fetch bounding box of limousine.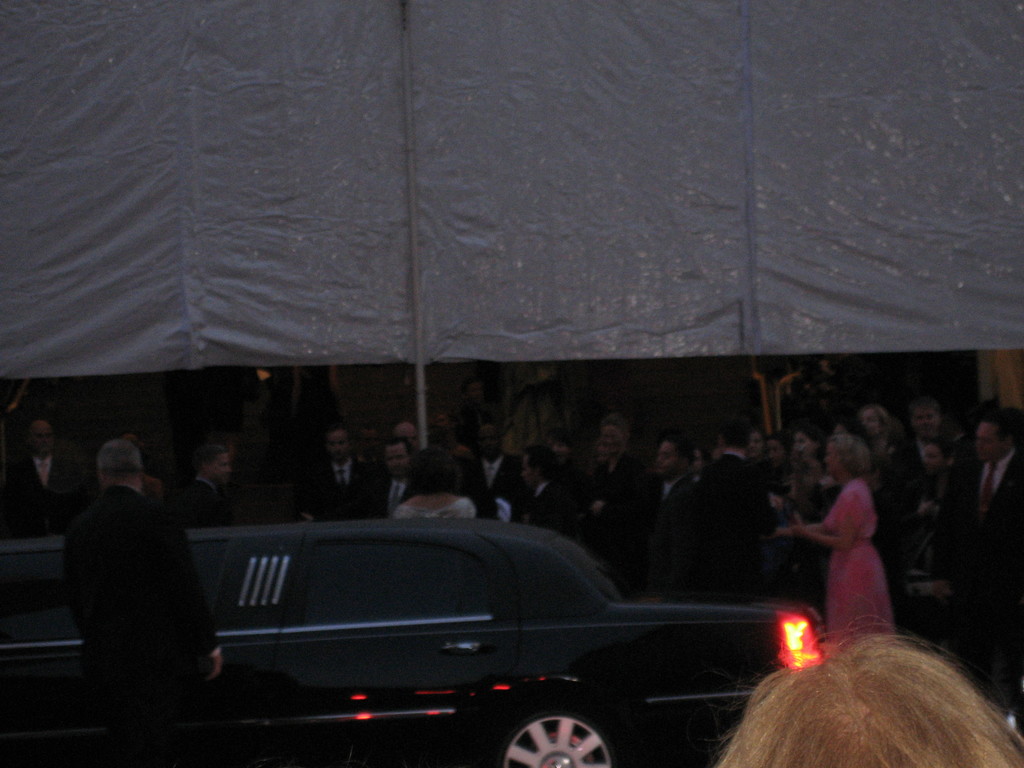
Bbox: x1=0, y1=518, x2=831, y2=767.
